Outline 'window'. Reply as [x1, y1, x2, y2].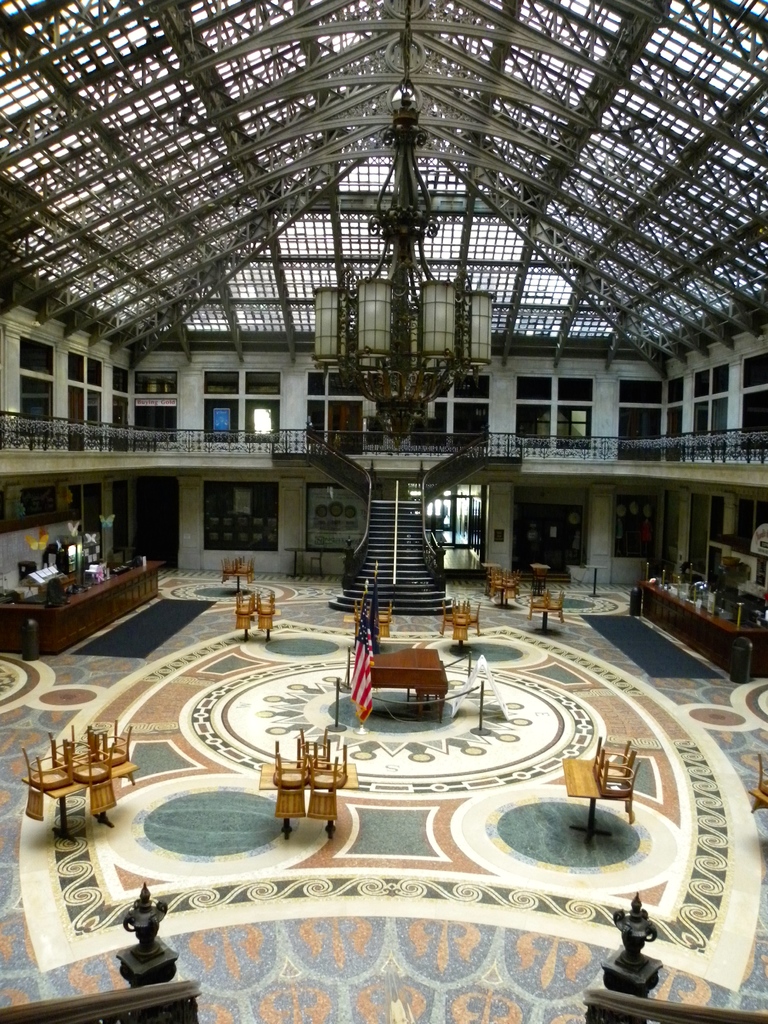
[19, 376, 61, 435].
